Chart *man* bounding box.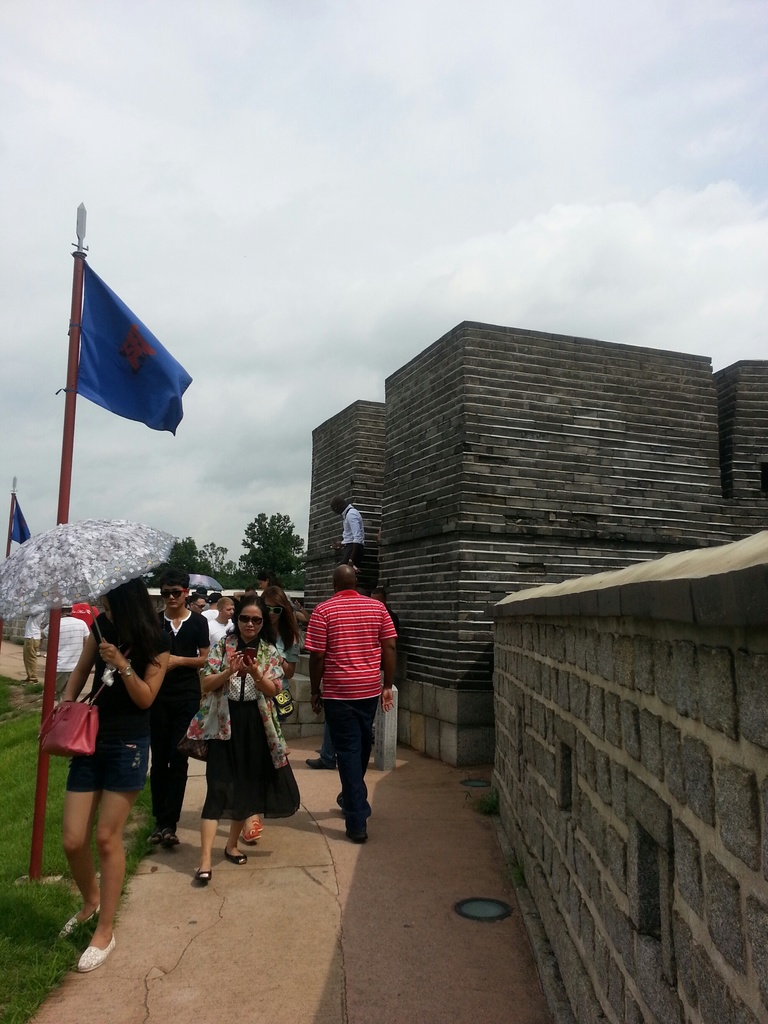
Charted: box(303, 555, 402, 828).
